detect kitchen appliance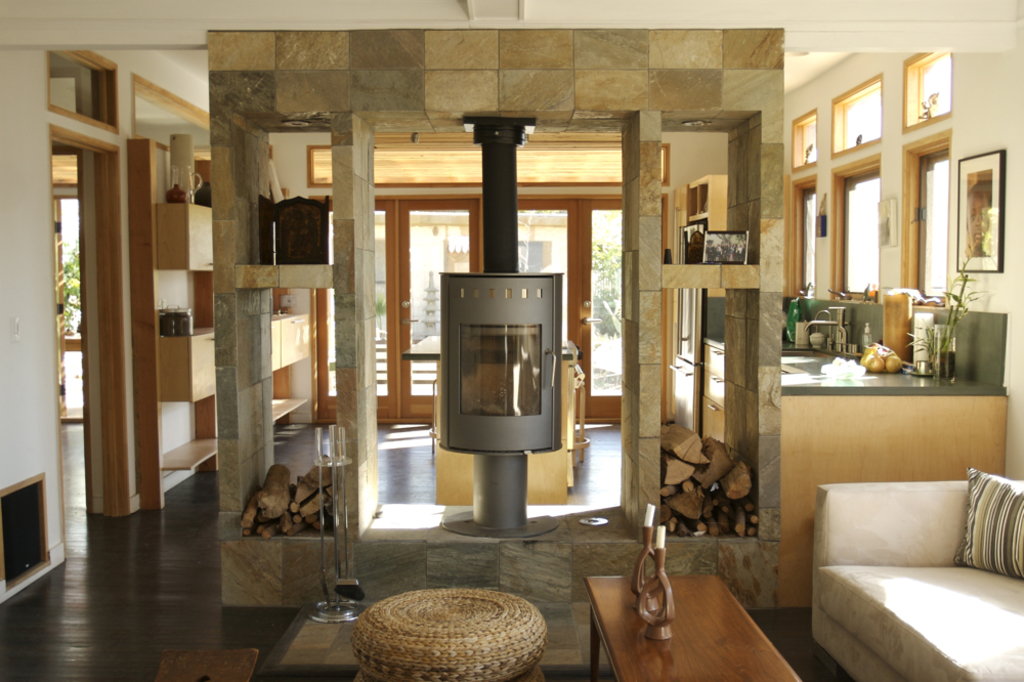
detection(442, 116, 561, 535)
